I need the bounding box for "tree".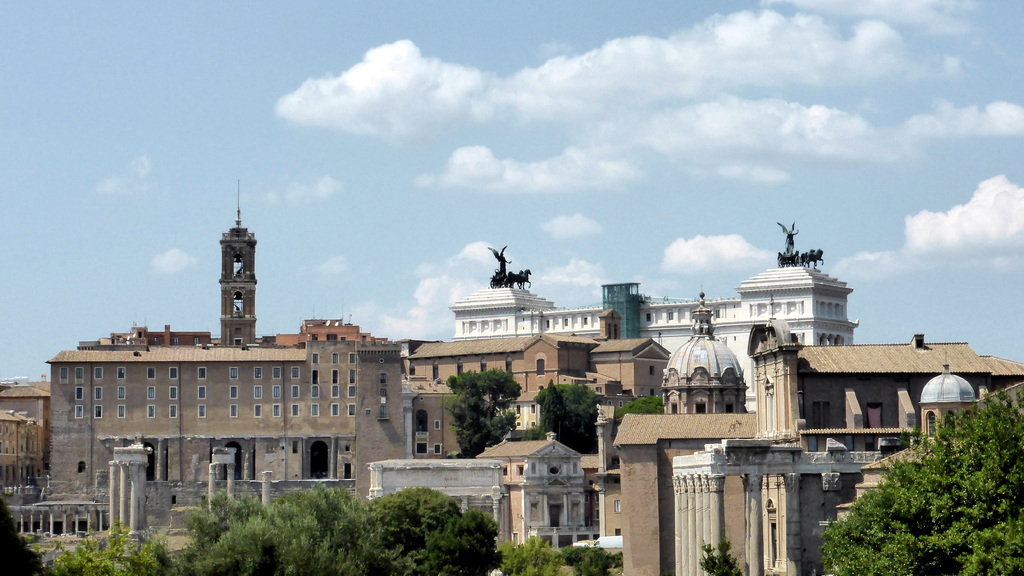
Here it is: select_region(614, 389, 669, 420).
